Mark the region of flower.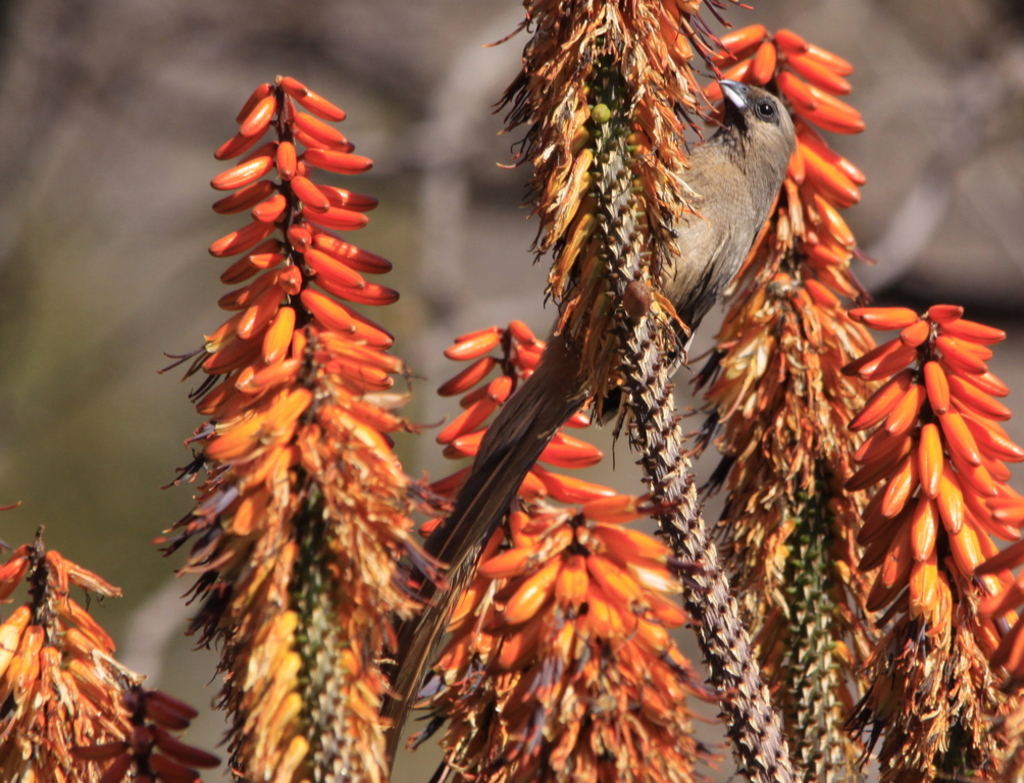
Region: <region>0, 532, 218, 782</region>.
